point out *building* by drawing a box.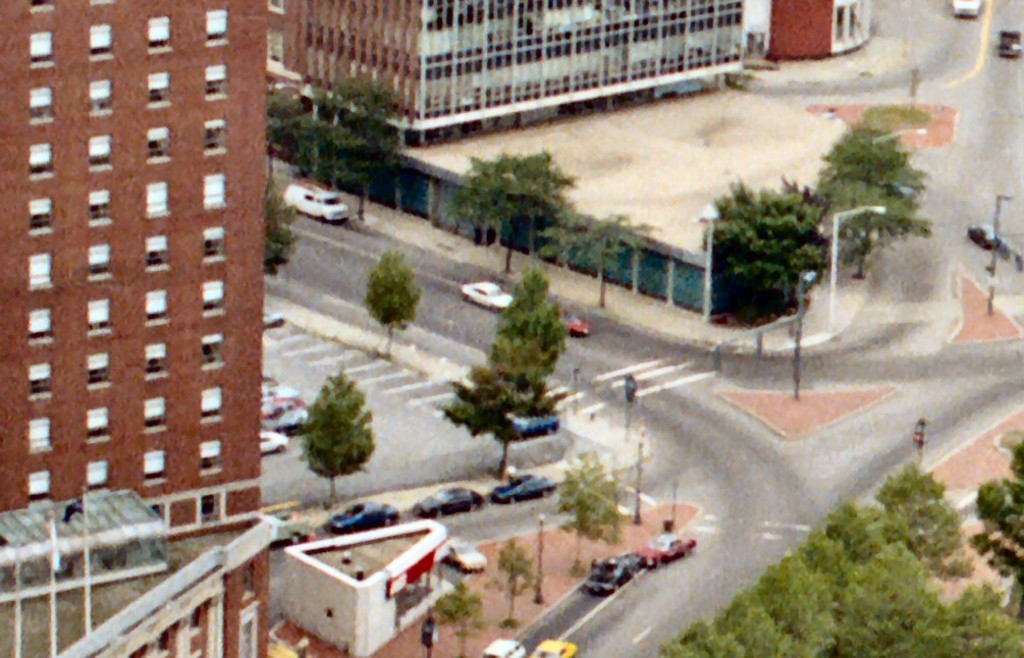
{"left": 765, "top": 0, "right": 875, "bottom": 63}.
